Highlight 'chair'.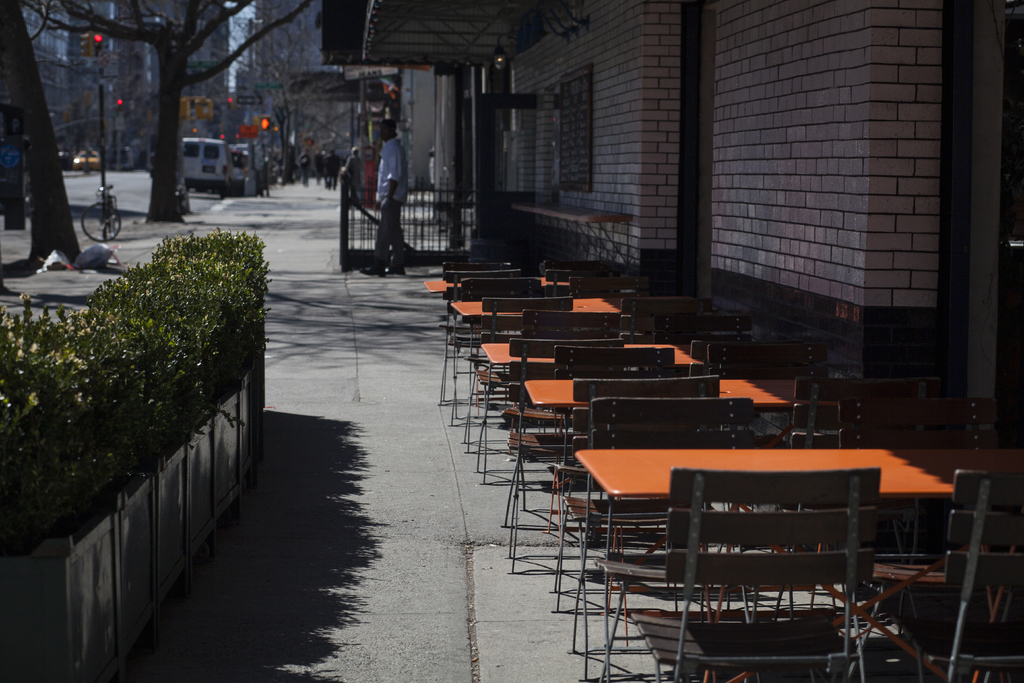
Highlighted region: (628, 467, 877, 682).
